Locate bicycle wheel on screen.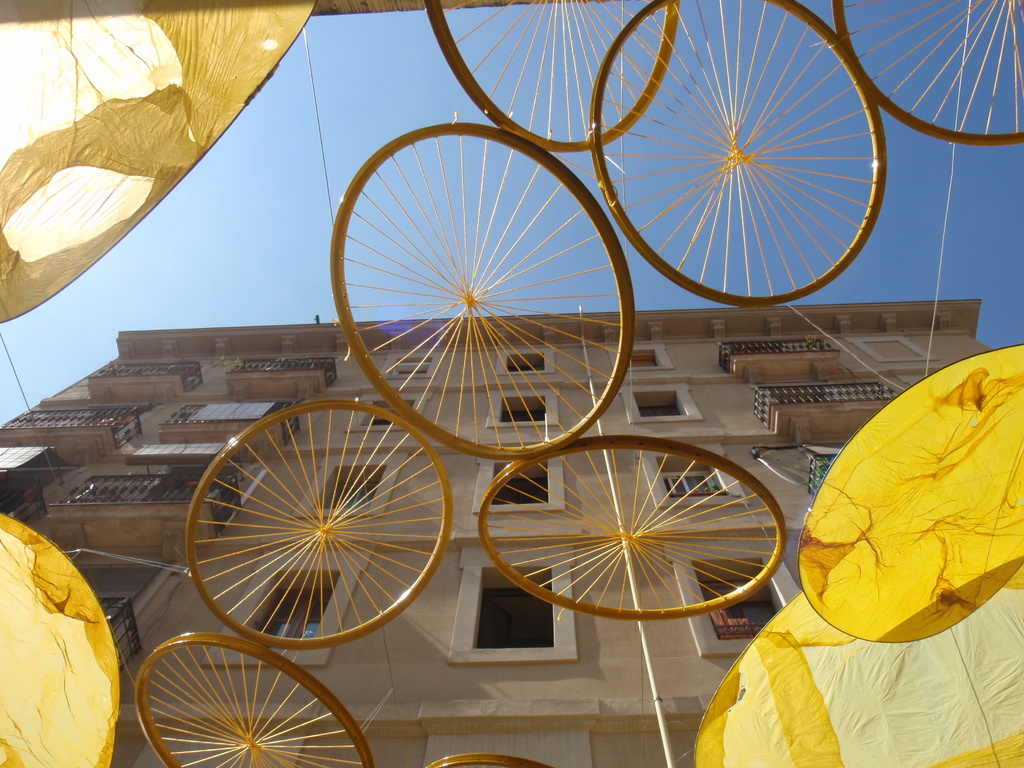
On screen at x1=124, y1=644, x2=334, y2=763.
